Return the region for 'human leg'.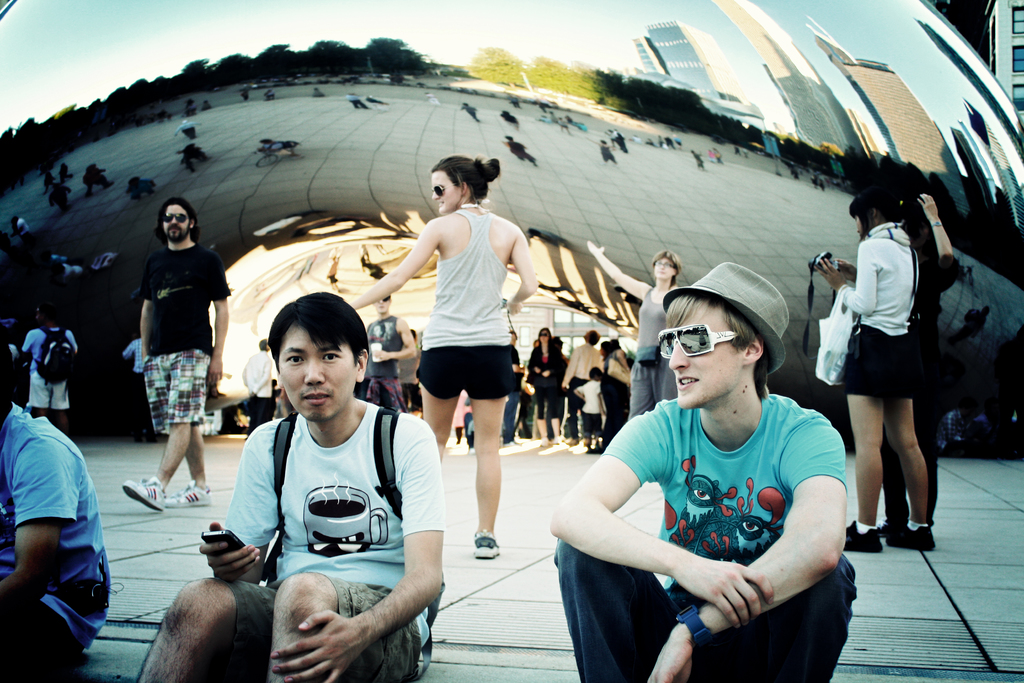
[470, 325, 518, 555].
